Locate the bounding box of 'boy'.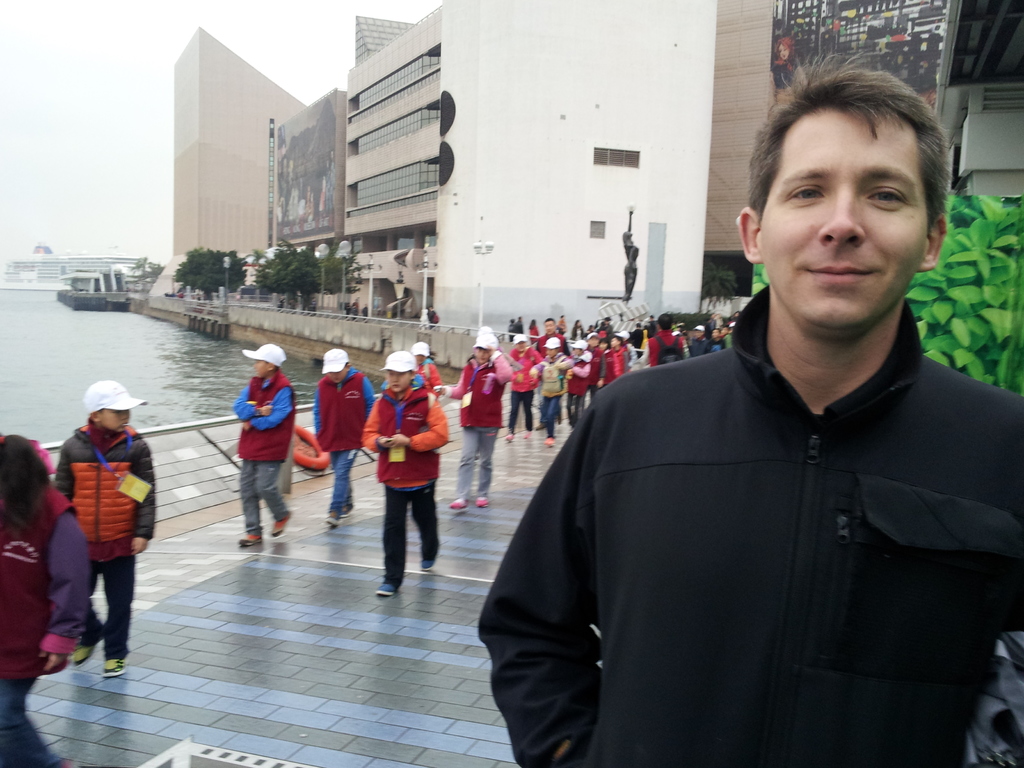
Bounding box: x1=47 y1=380 x2=162 y2=678.
